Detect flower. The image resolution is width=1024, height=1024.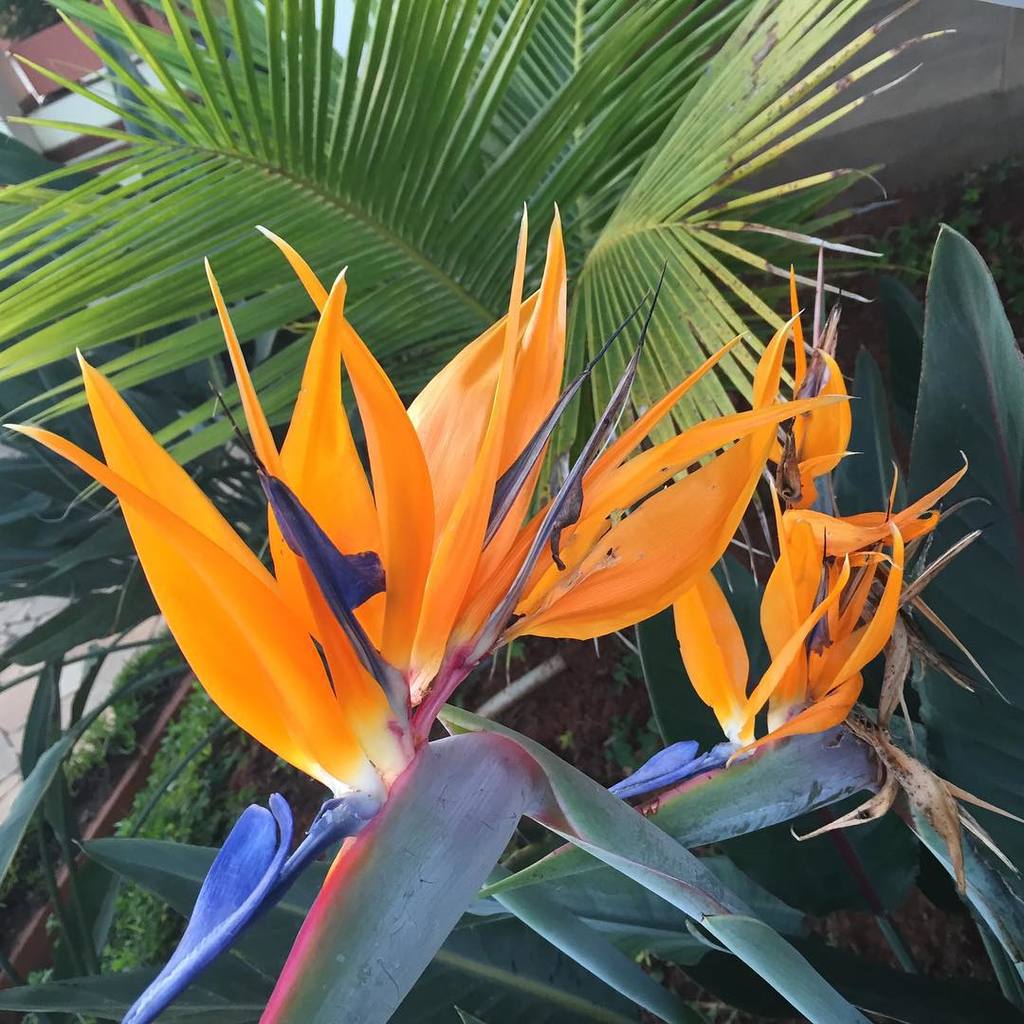
[left=37, top=184, right=881, bottom=865].
